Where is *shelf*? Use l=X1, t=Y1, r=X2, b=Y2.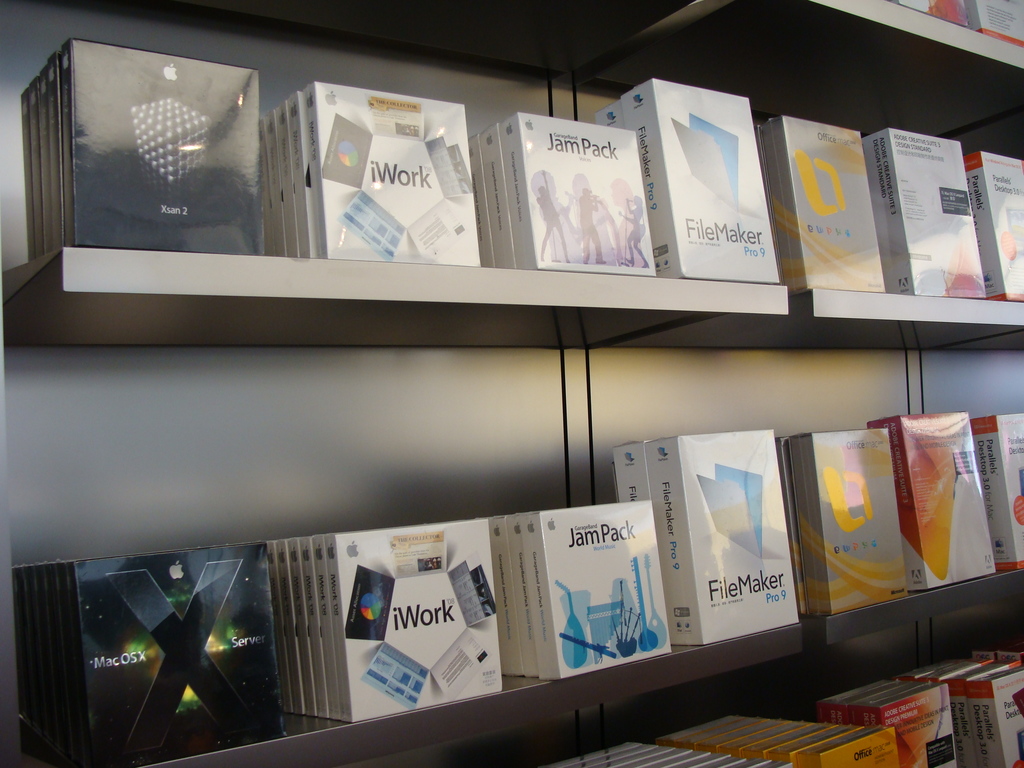
l=682, t=0, r=1023, b=154.
